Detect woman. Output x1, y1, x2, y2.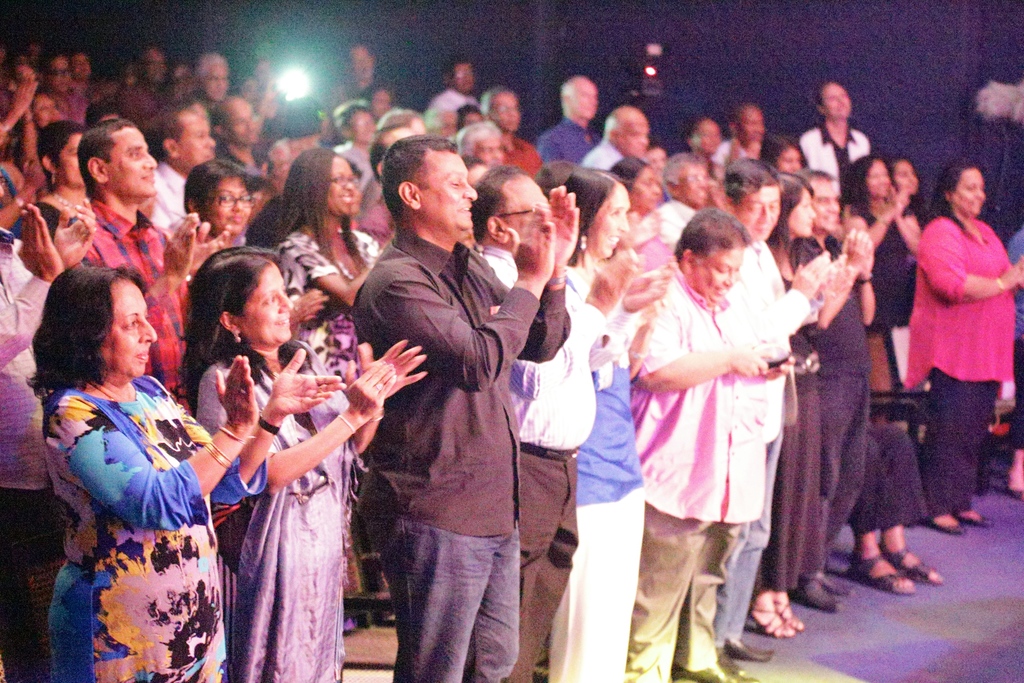
902, 160, 1023, 536.
